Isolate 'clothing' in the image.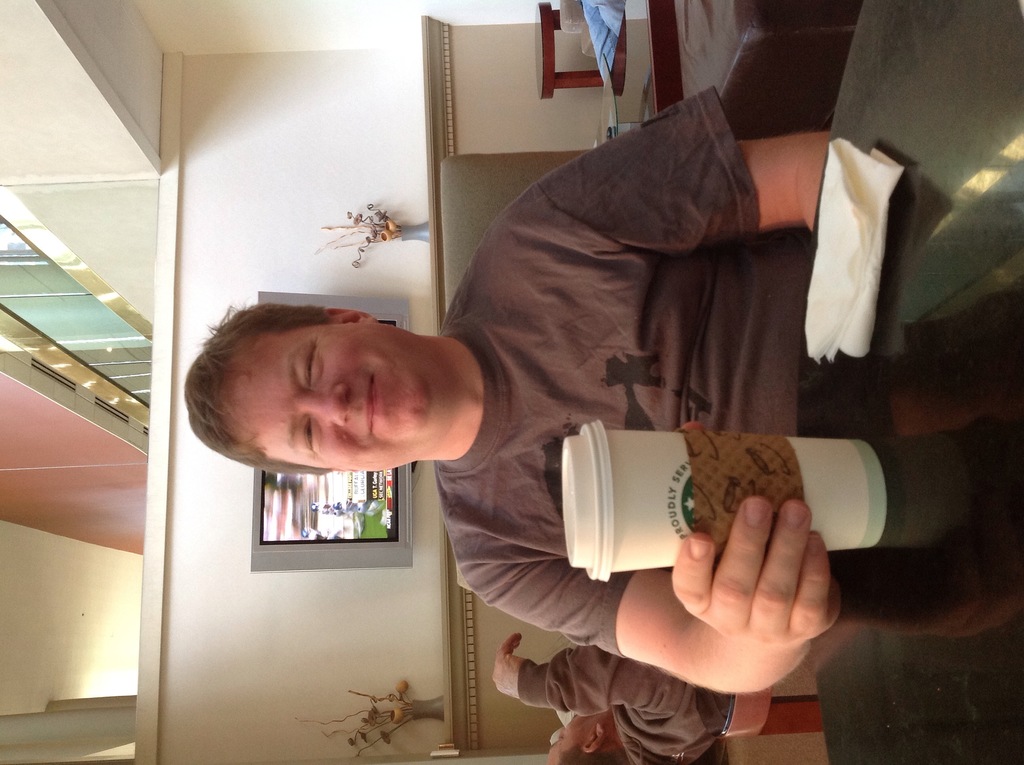
Isolated region: select_region(431, 72, 824, 681).
